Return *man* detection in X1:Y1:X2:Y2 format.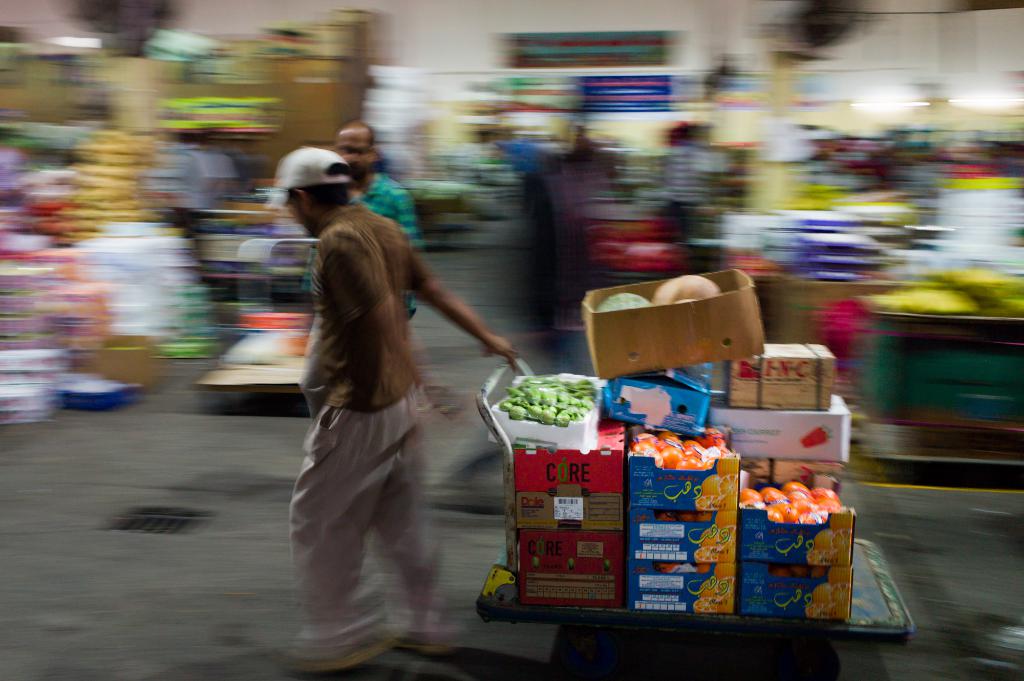
273:129:507:652.
